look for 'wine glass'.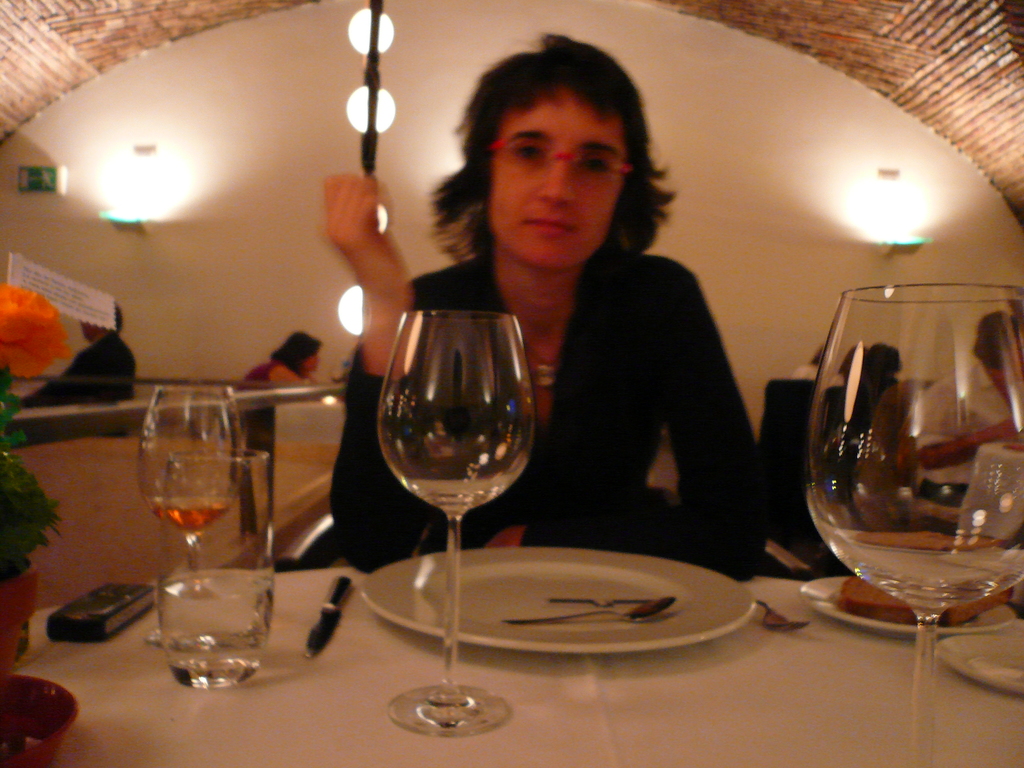
Found: bbox=[804, 282, 1023, 767].
